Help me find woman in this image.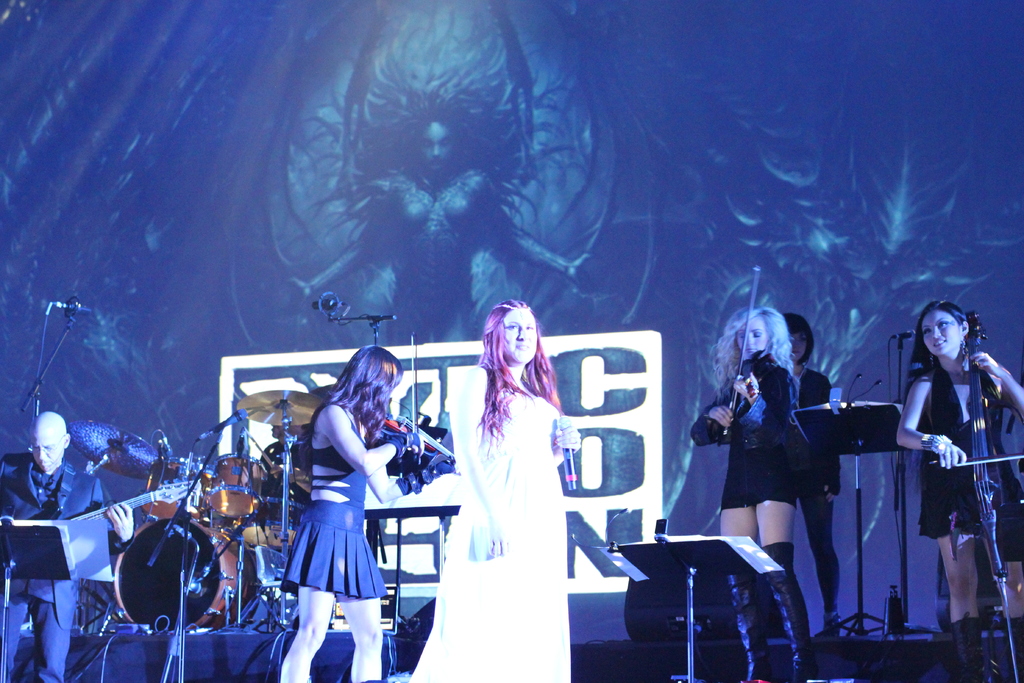
Found it: x1=275 y1=345 x2=454 y2=682.
